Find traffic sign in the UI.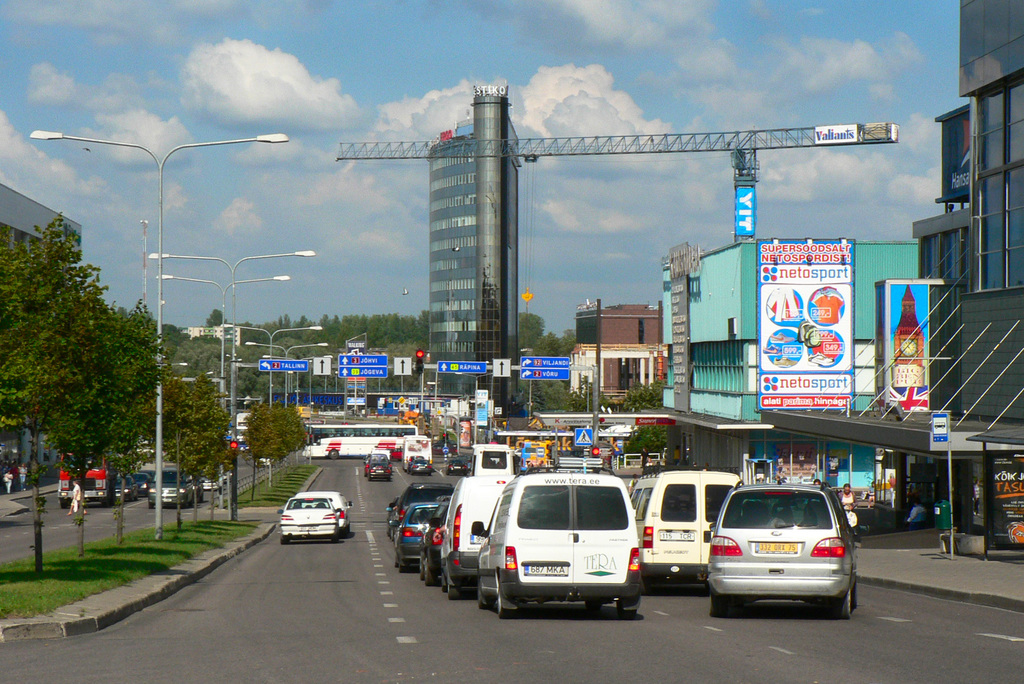
UI element at left=516, top=358, right=573, bottom=383.
